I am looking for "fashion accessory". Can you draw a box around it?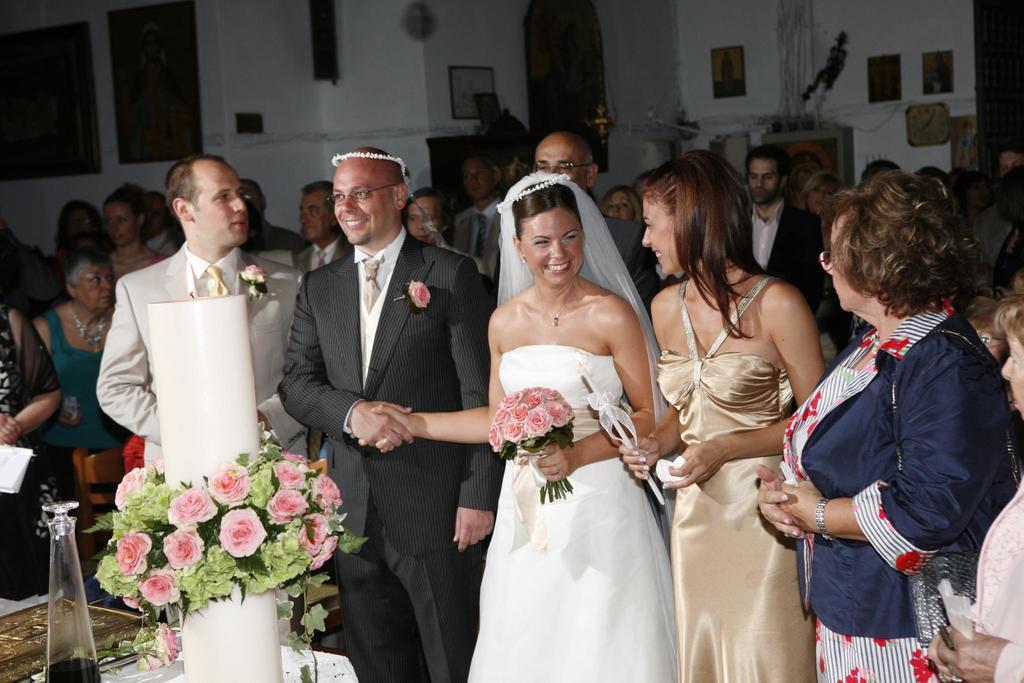
Sure, the bounding box is detection(814, 496, 837, 543).
